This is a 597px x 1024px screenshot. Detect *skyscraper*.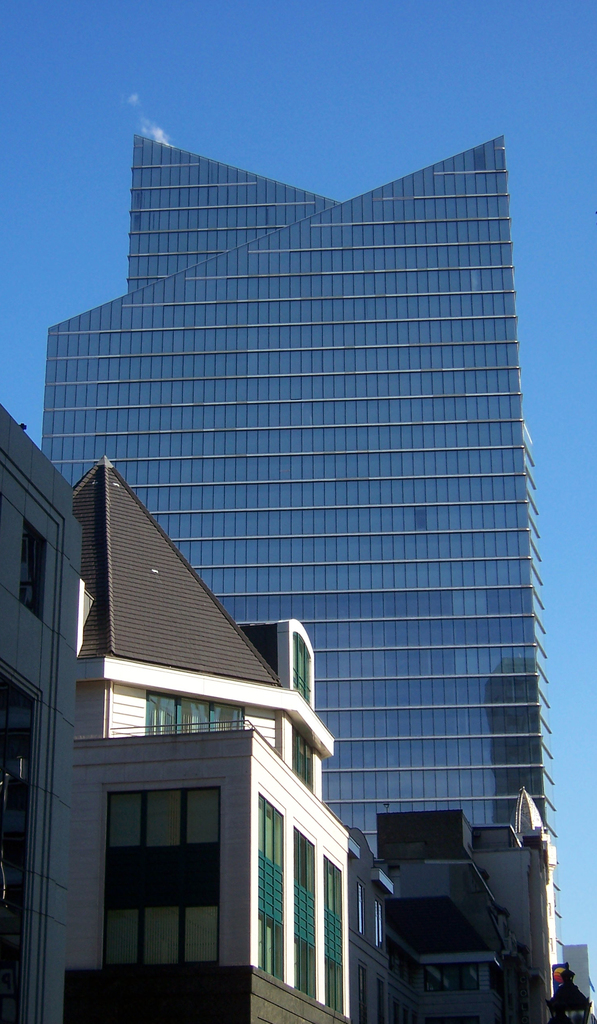
{"x1": 37, "y1": 134, "x2": 568, "y2": 901}.
